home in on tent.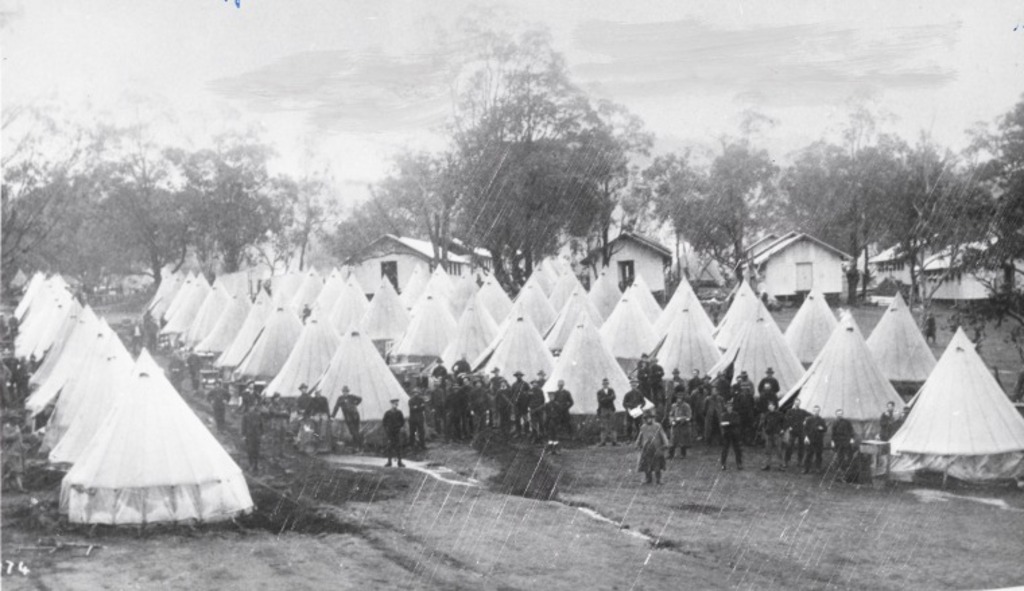
Homed in at x1=558, y1=287, x2=600, y2=342.
